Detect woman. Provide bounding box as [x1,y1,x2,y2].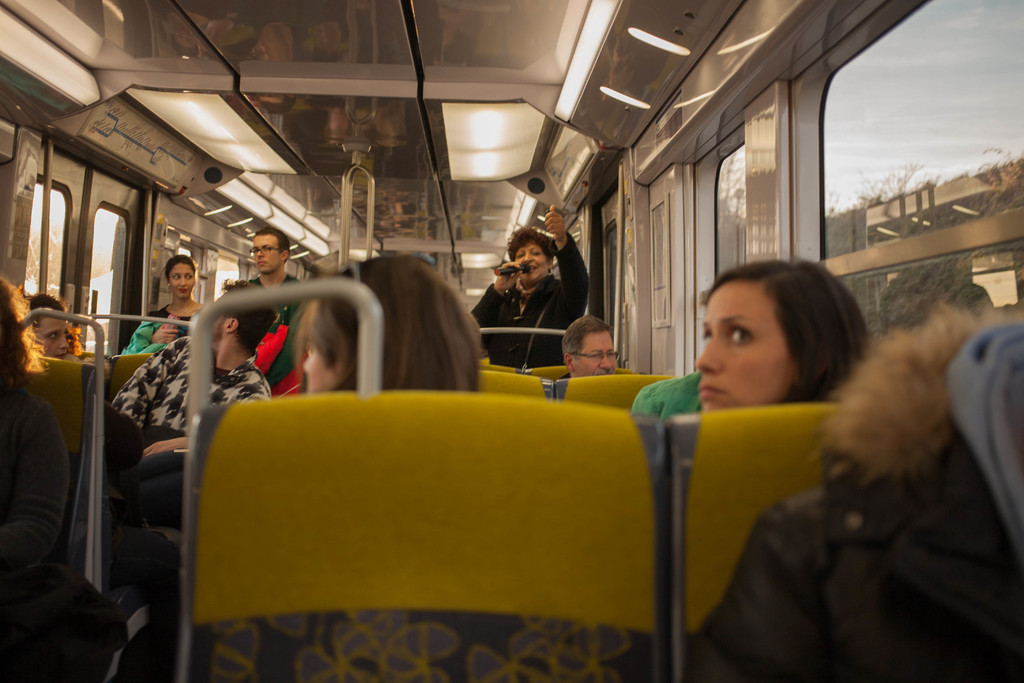
[625,255,874,427].
